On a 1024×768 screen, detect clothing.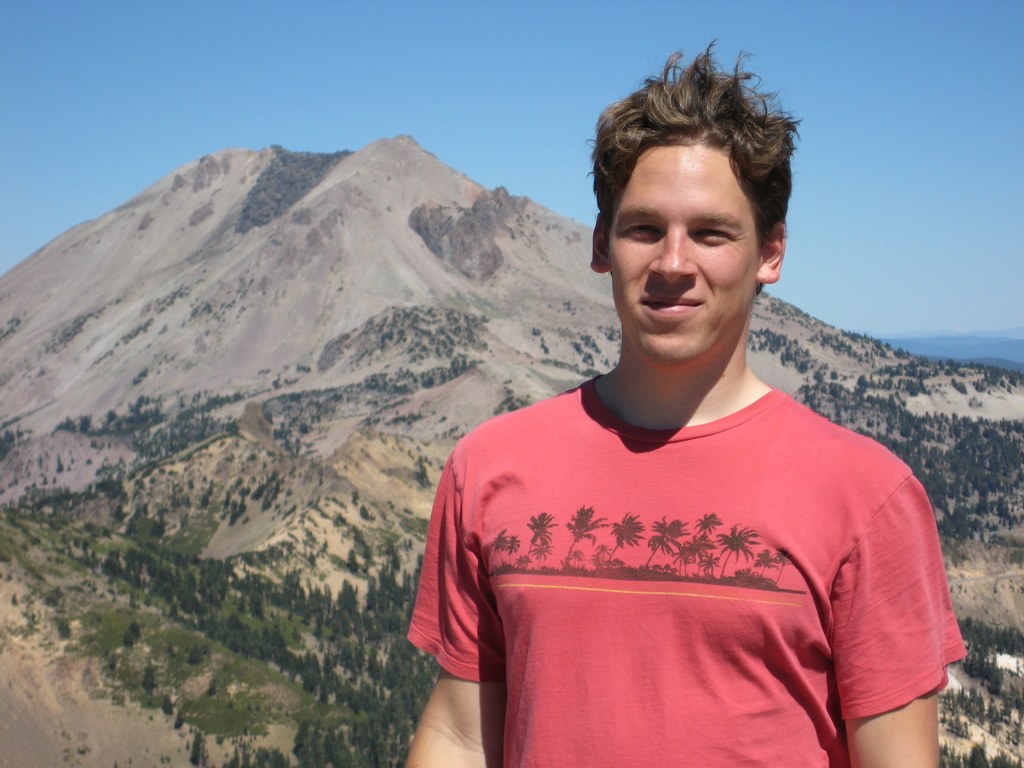
[419, 362, 955, 752].
